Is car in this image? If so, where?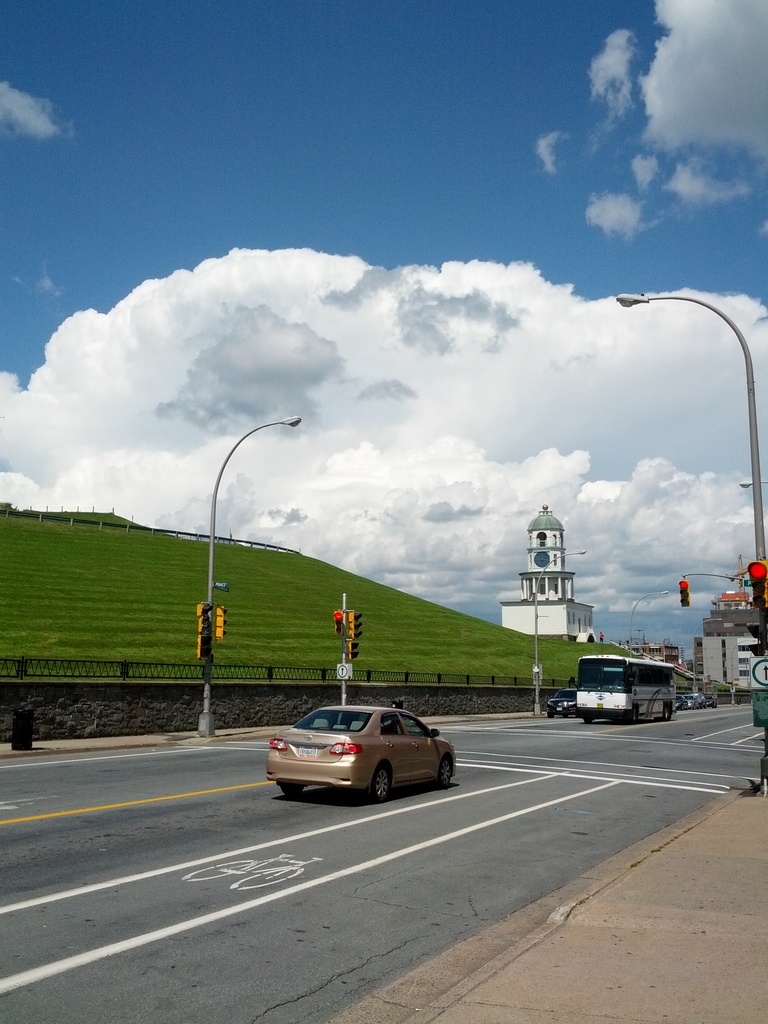
Yes, at left=269, top=705, right=454, bottom=805.
